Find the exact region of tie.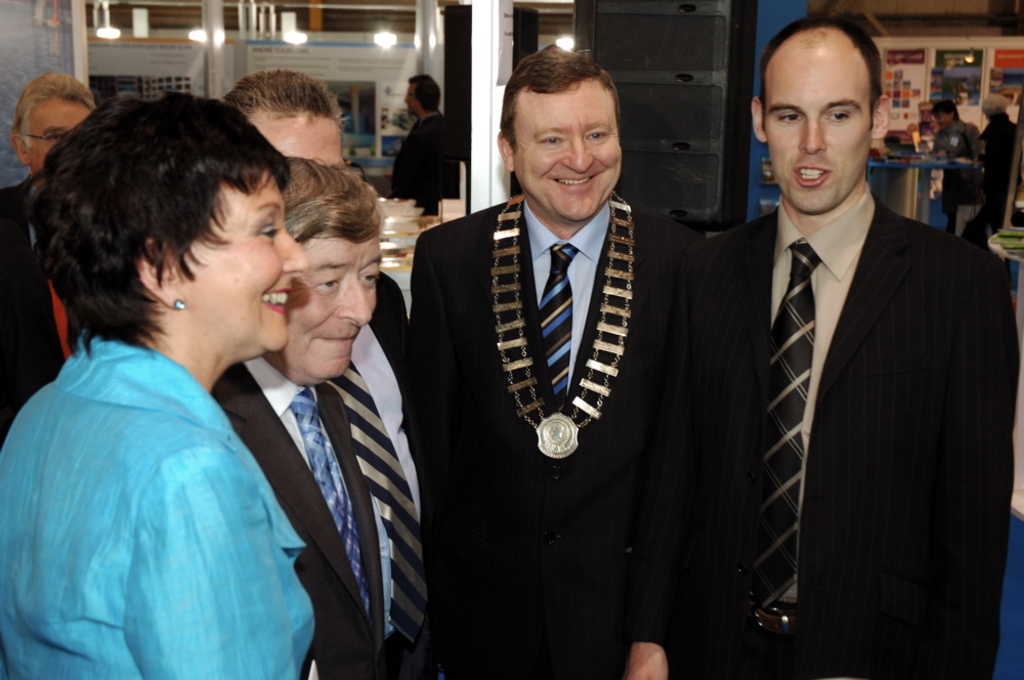
Exact region: <bbox>534, 239, 578, 410</bbox>.
